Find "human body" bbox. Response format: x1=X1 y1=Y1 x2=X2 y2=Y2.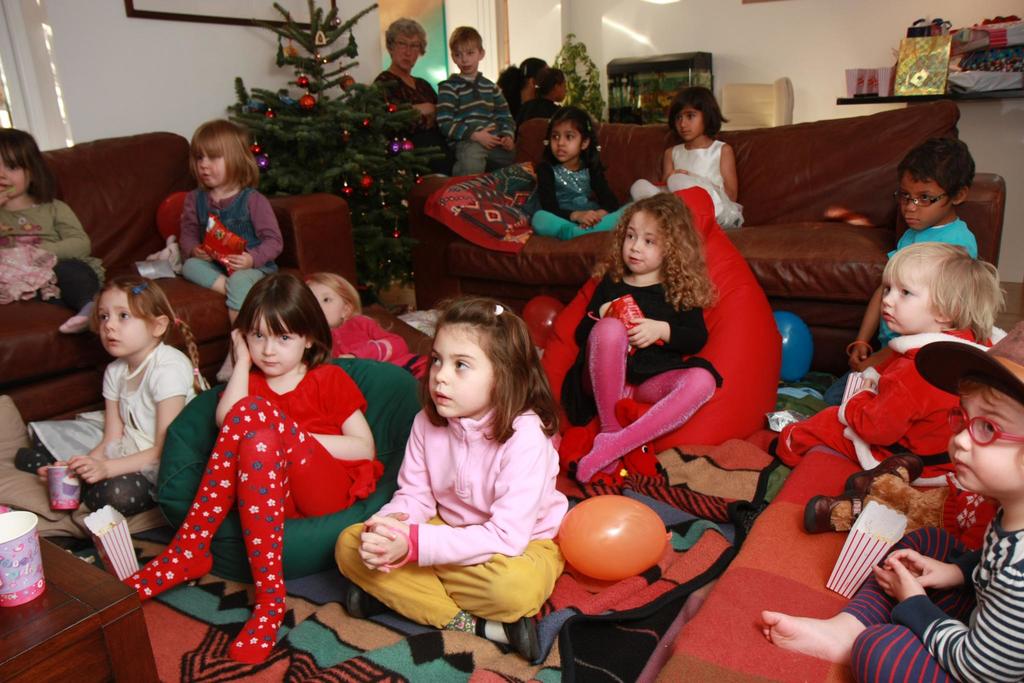
x1=284 y1=277 x2=412 y2=377.
